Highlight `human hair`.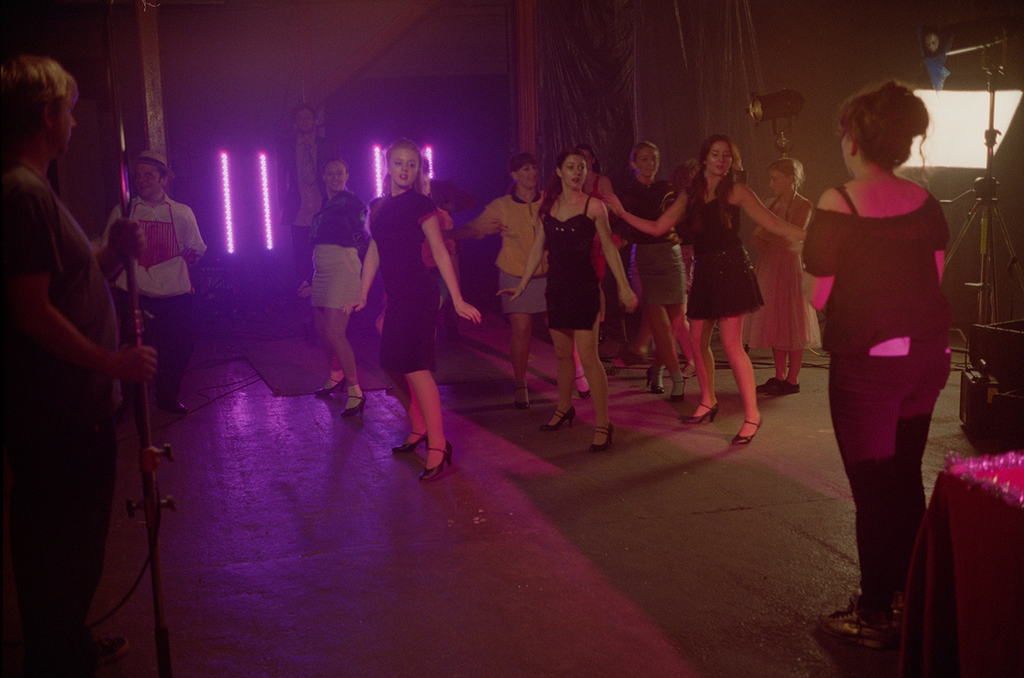
Highlighted region: 631, 139, 656, 164.
